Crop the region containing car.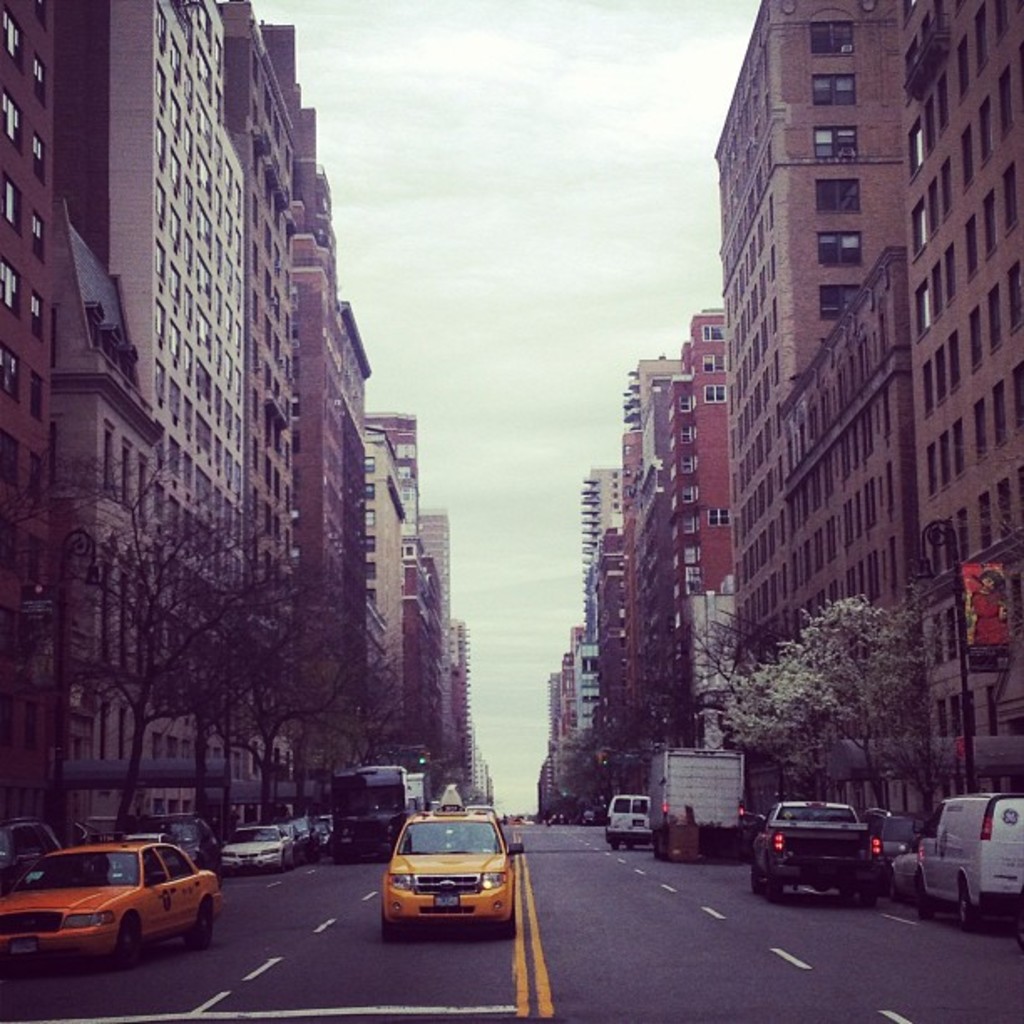
Crop region: <box>606,786,651,845</box>.
